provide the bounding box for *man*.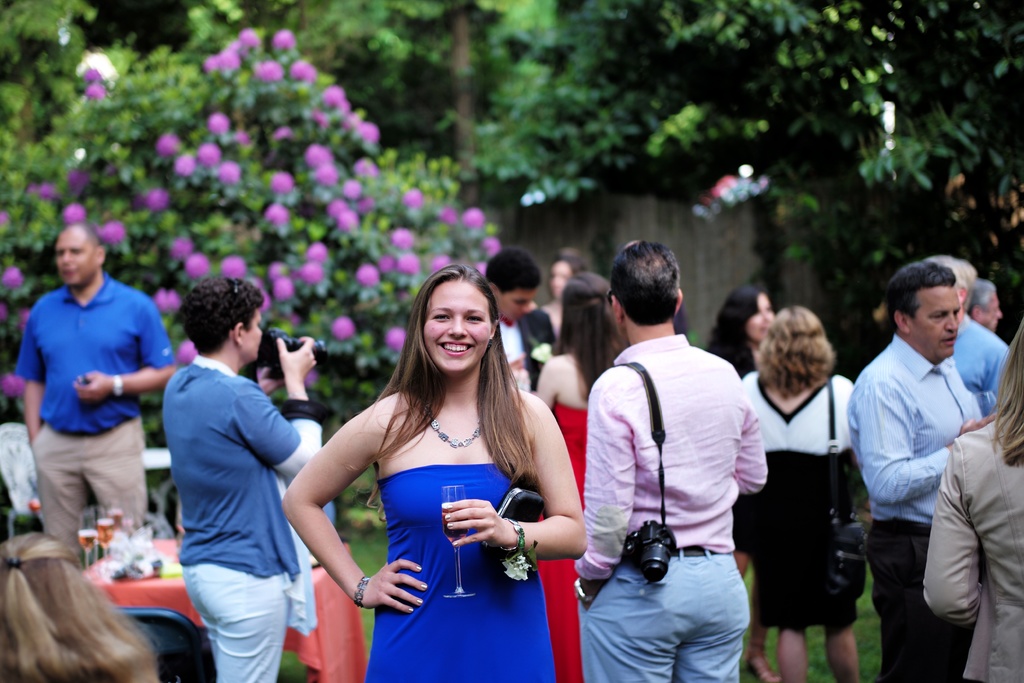
x1=851, y1=260, x2=999, y2=682.
